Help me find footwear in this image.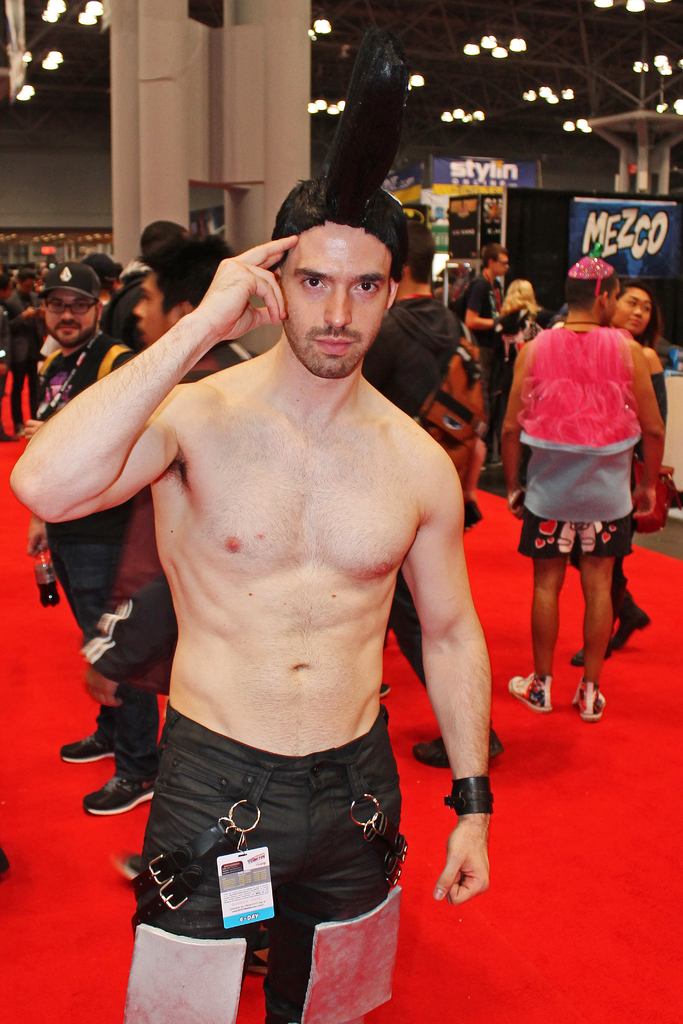
Found it: (504,671,554,713).
